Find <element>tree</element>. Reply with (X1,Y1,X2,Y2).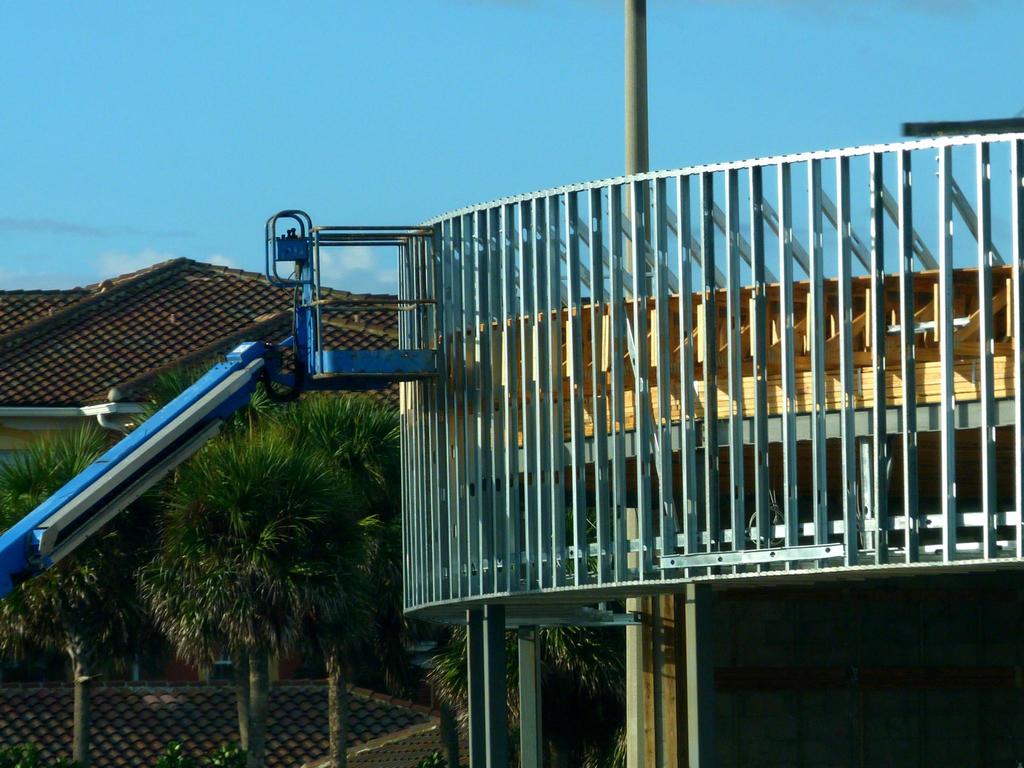
(0,426,82,691).
